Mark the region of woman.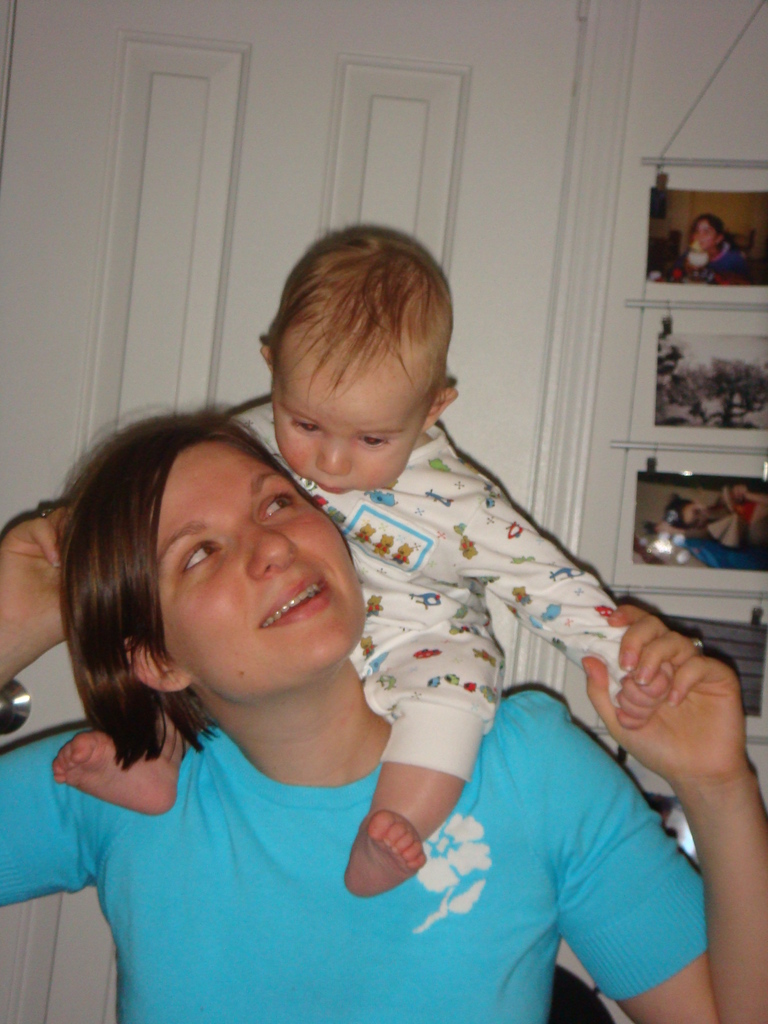
Region: bbox=[24, 410, 610, 1014].
